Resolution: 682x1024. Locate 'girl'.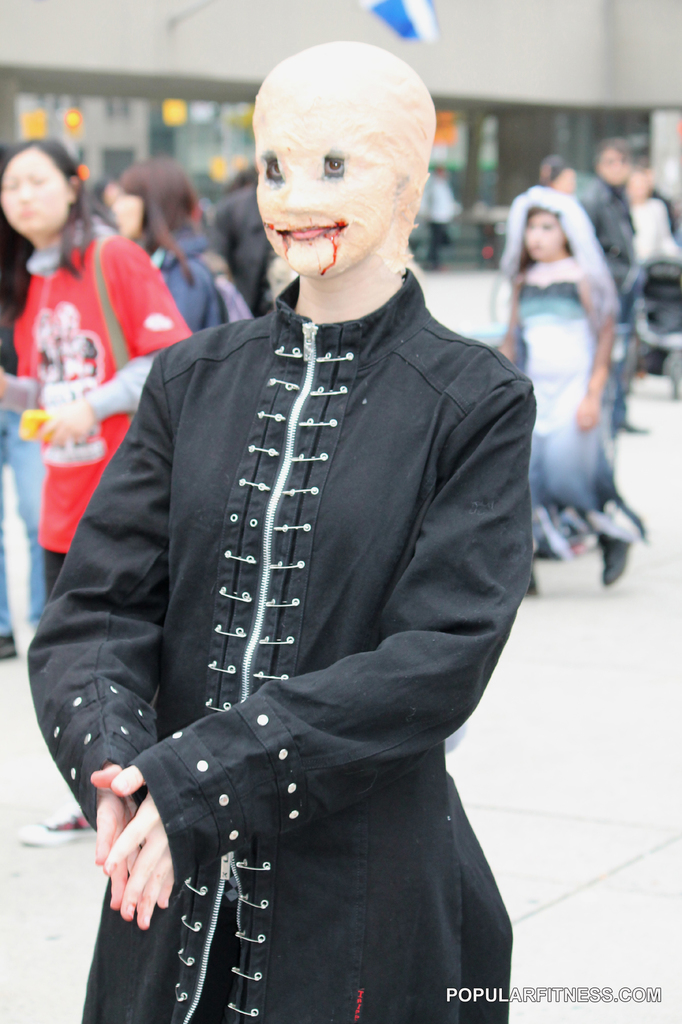
box=[494, 186, 641, 602].
